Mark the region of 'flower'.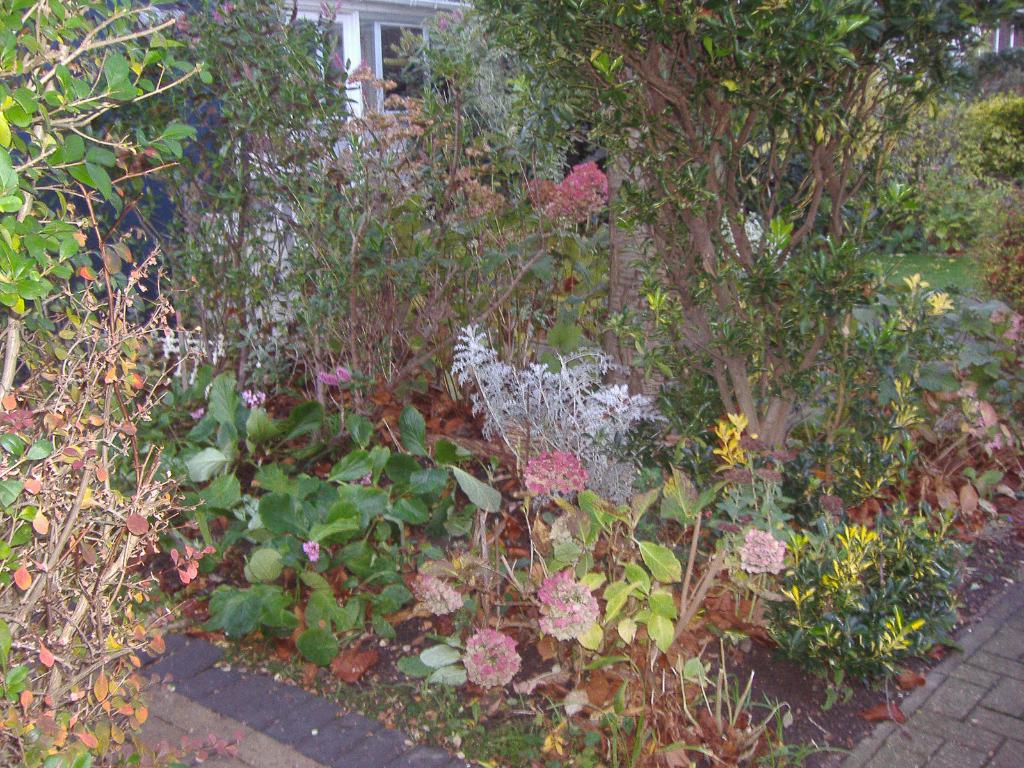
Region: (x1=476, y1=627, x2=573, y2=684).
